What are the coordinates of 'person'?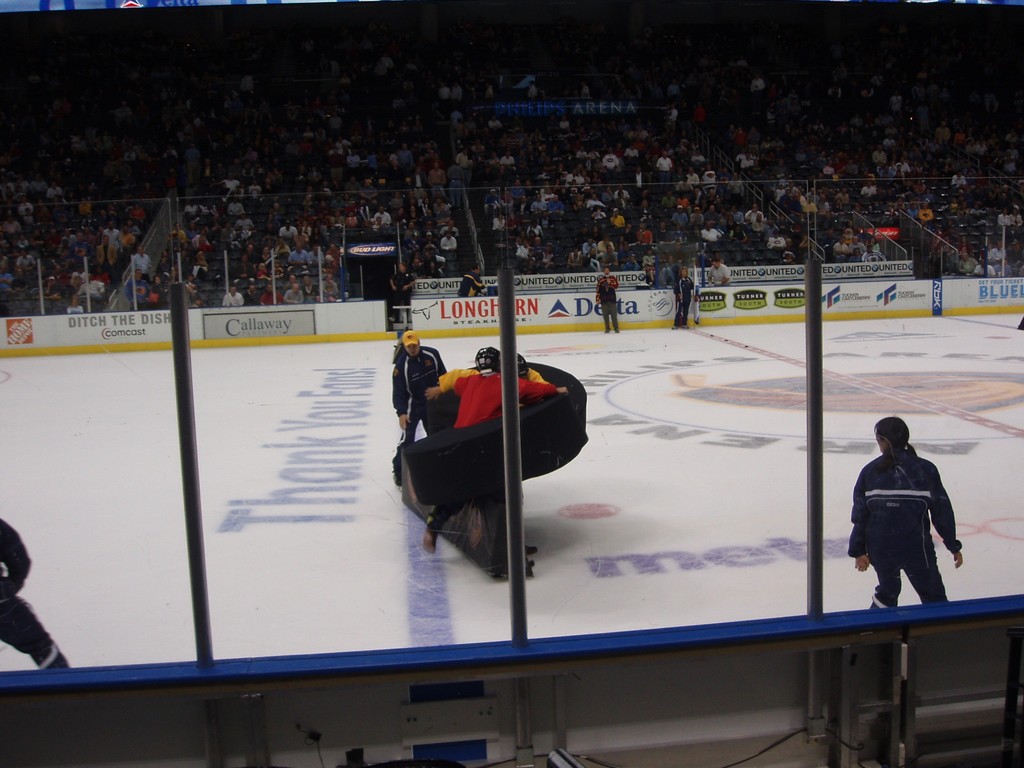
999, 211, 1009, 225.
